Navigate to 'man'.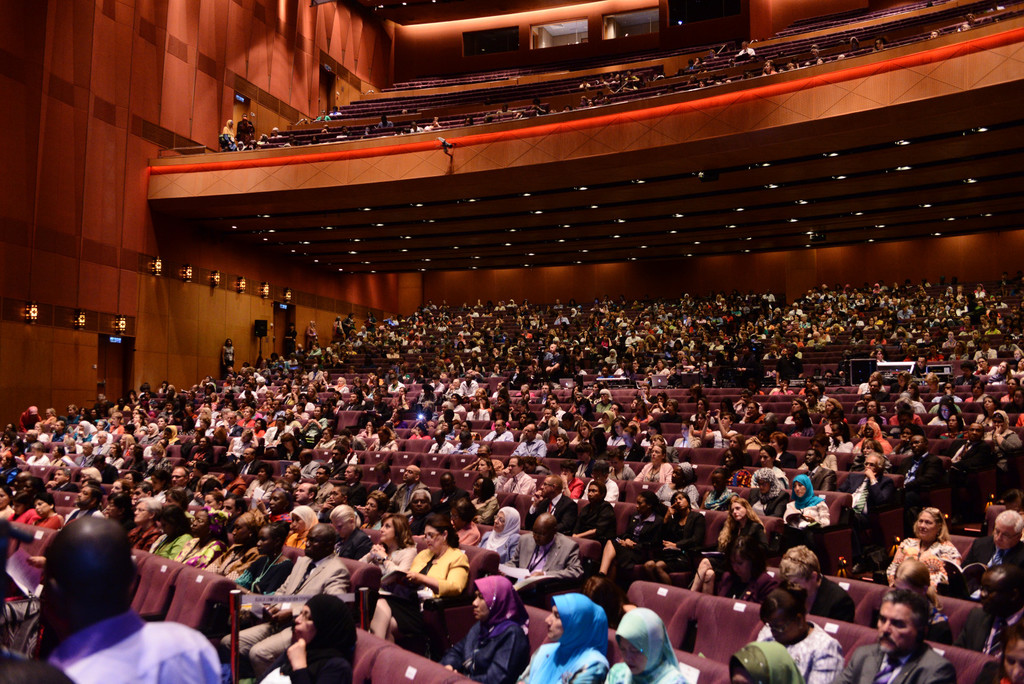
Navigation target: 95 430 109 453.
